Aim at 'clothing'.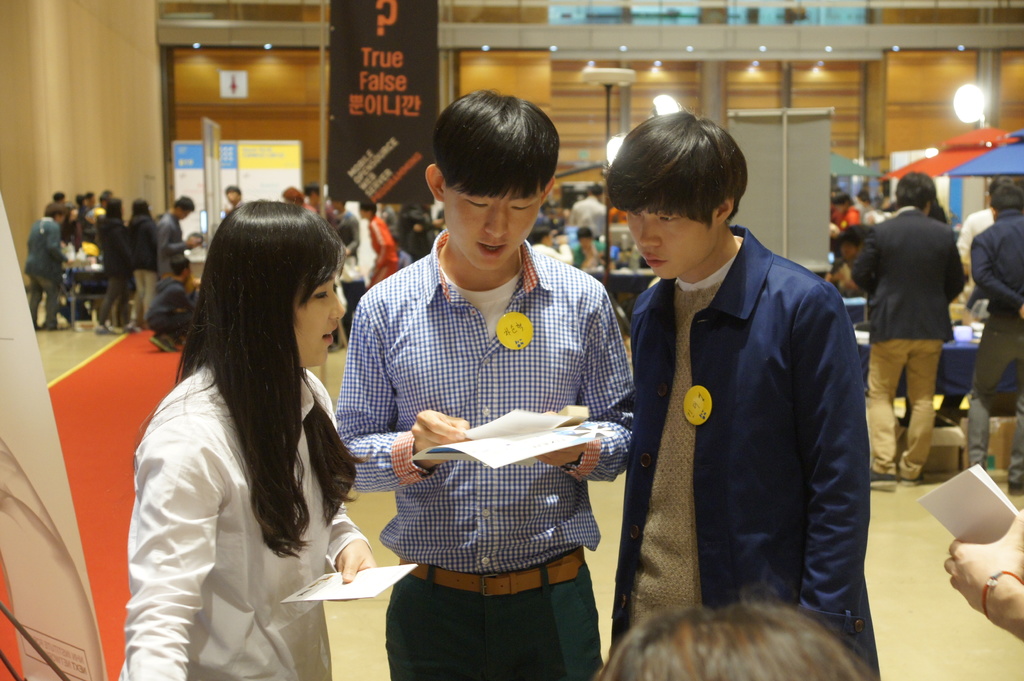
Aimed at [851, 207, 972, 478].
